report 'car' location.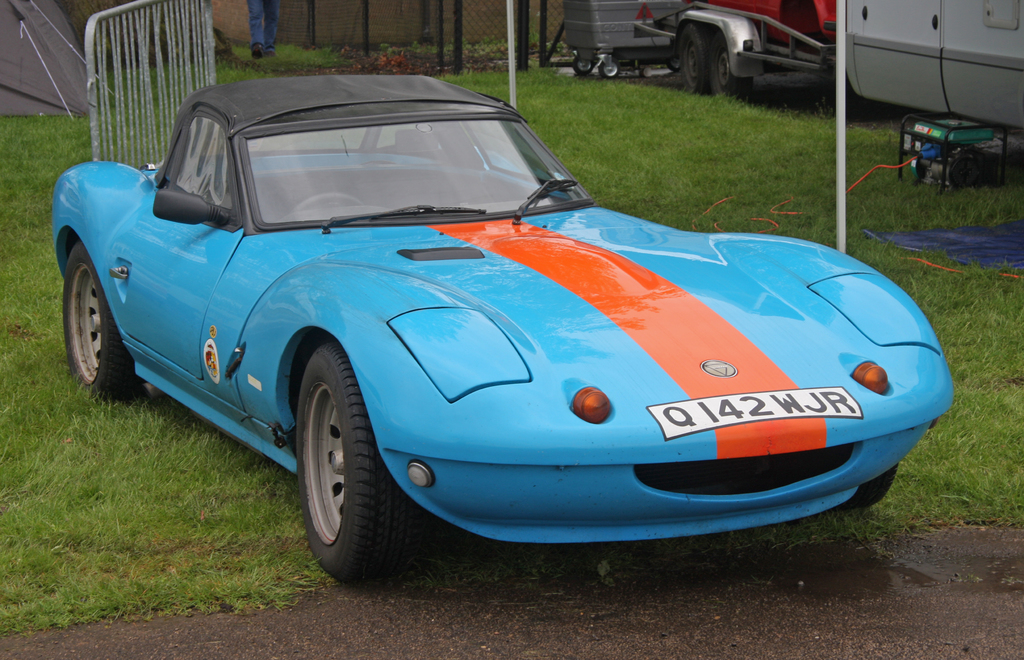
Report: 42 76 959 587.
